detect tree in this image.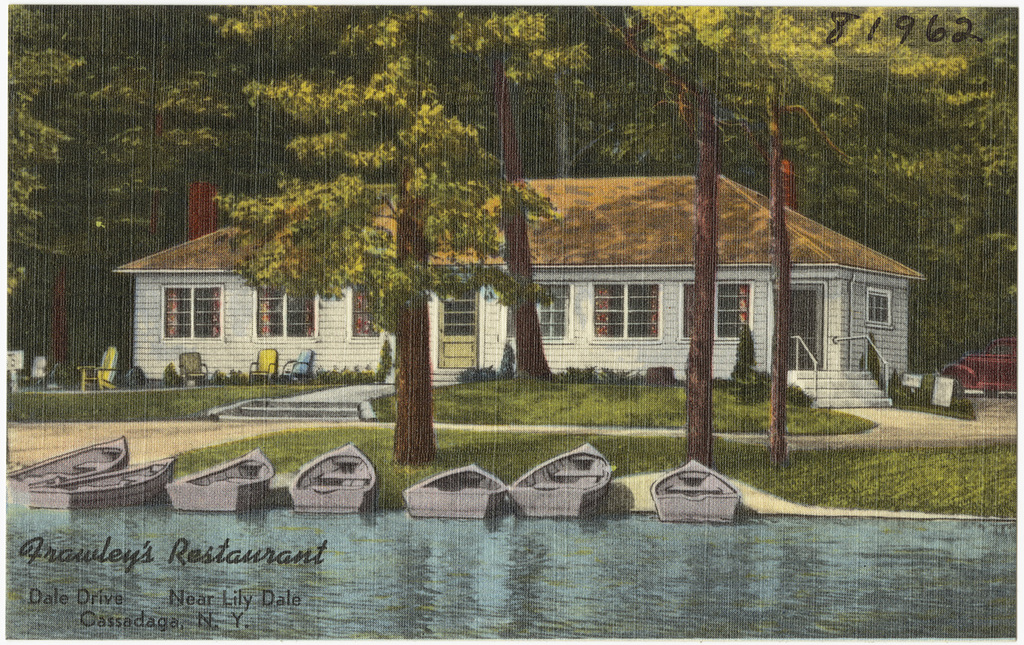
Detection: <box>0,0,165,383</box>.
